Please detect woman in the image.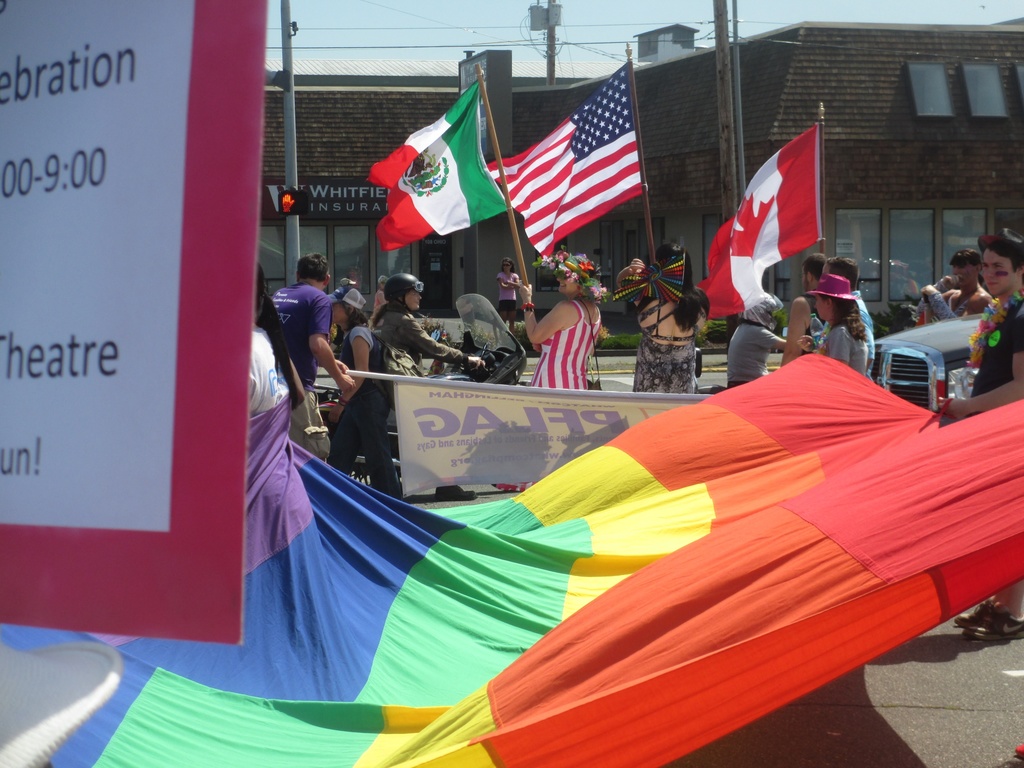
bbox=(496, 255, 521, 333).
